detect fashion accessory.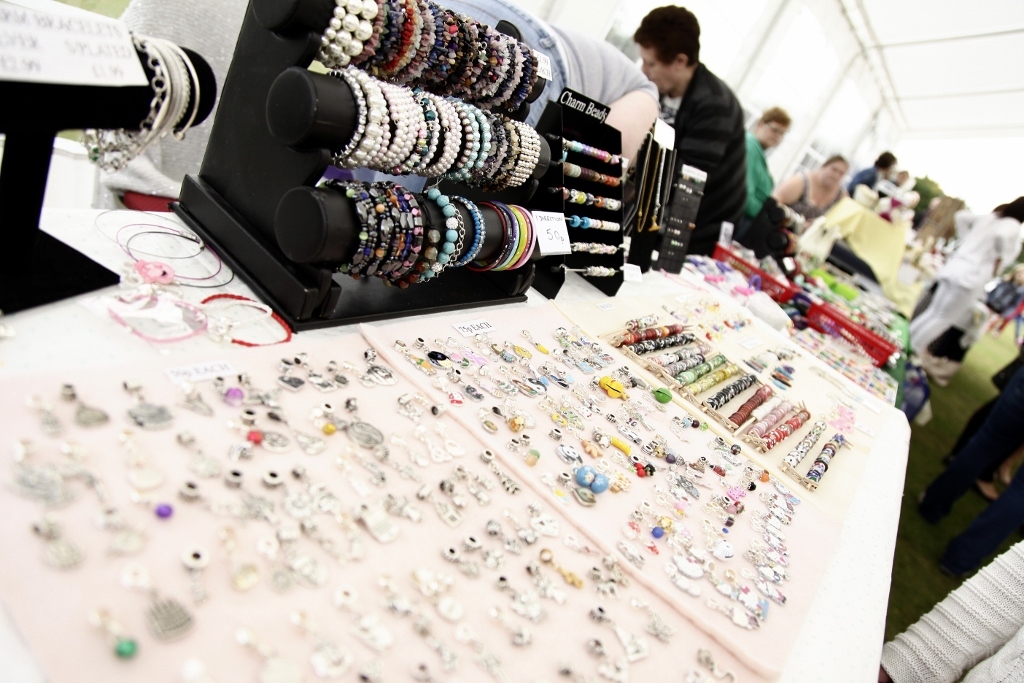
Detected at bbox=(487, 604, 533, 652).
